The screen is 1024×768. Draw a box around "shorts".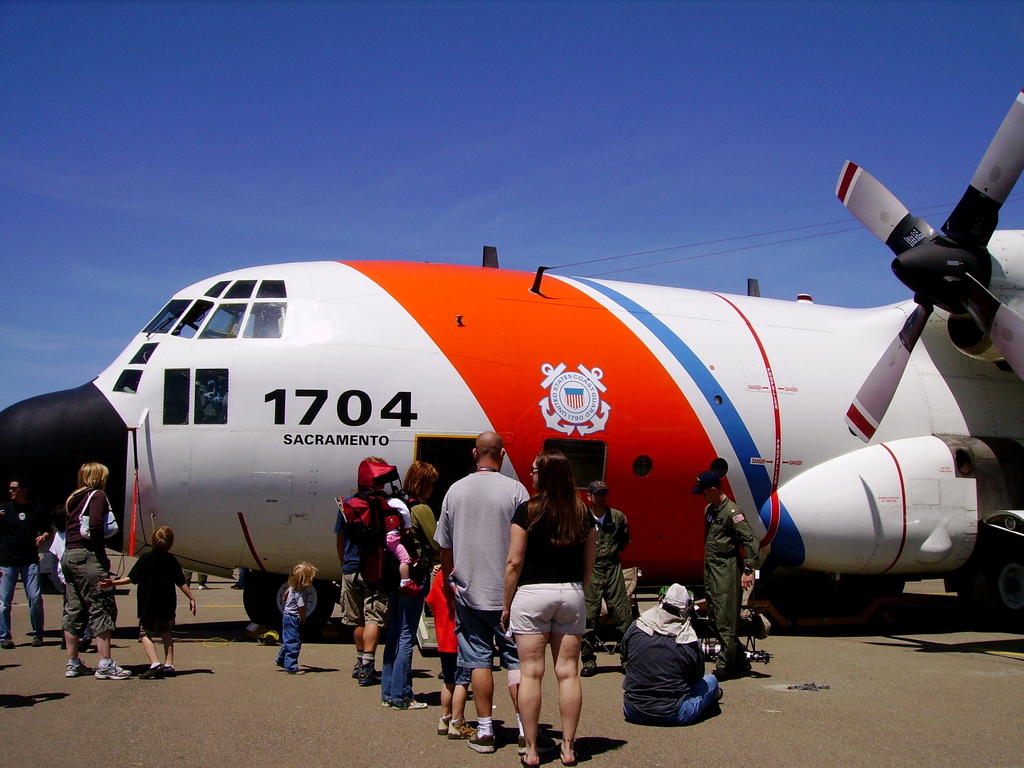
(left=457, top=599, right=518, bottom=669).
